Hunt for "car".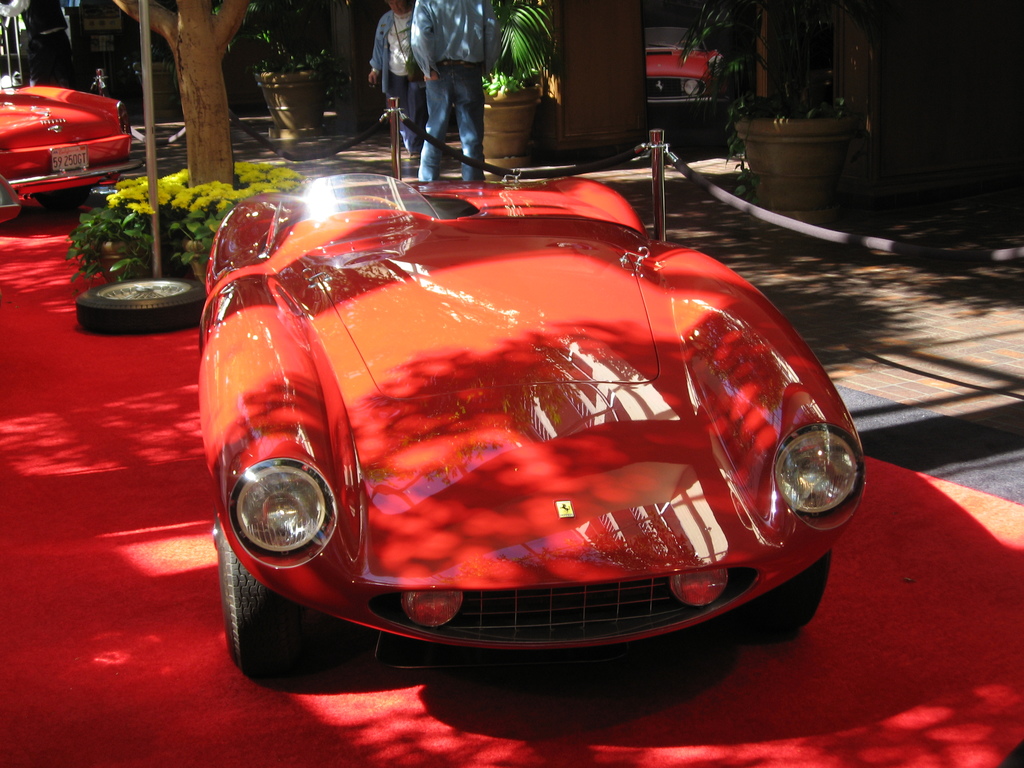
Hunted down at BBox(645, 20, 724, 130).
